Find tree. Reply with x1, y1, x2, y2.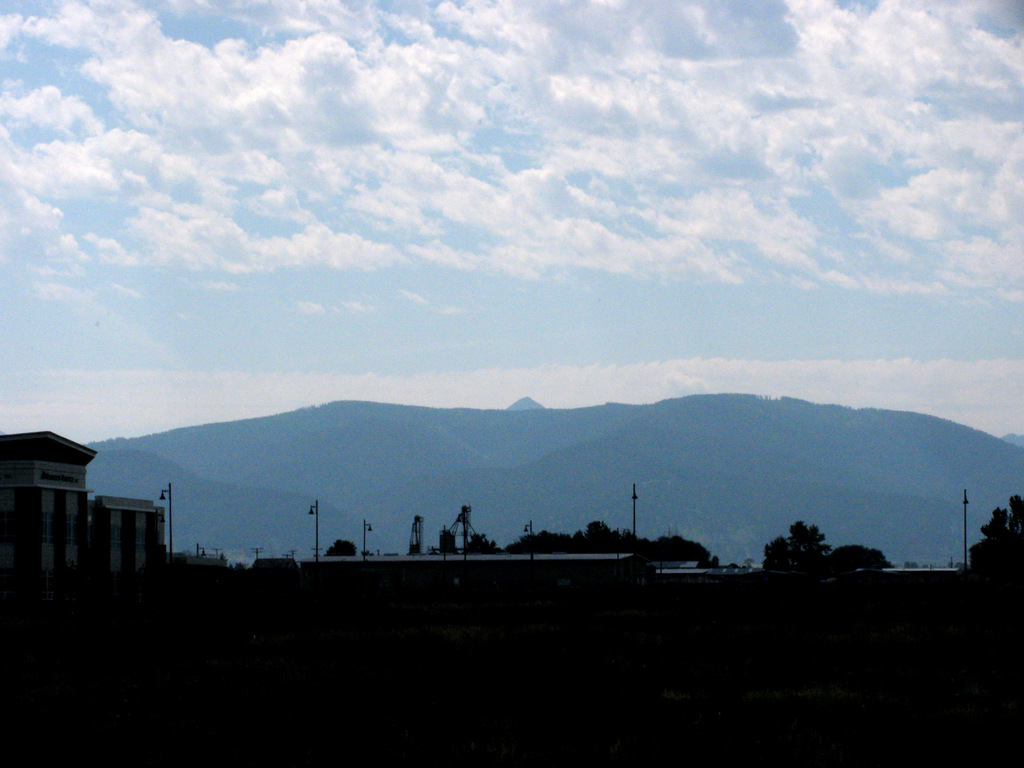
964, 490, 1023, 584.
